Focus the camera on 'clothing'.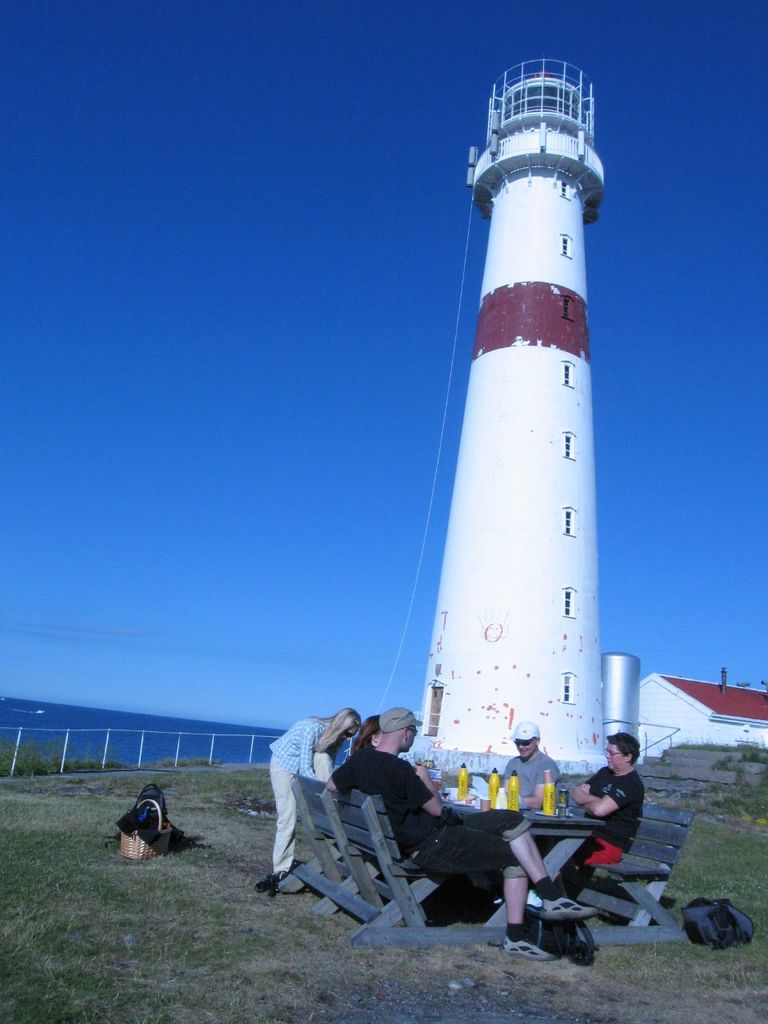
Focus region: pyautogui.locateOnScreen(496, 744, 561, 807).
